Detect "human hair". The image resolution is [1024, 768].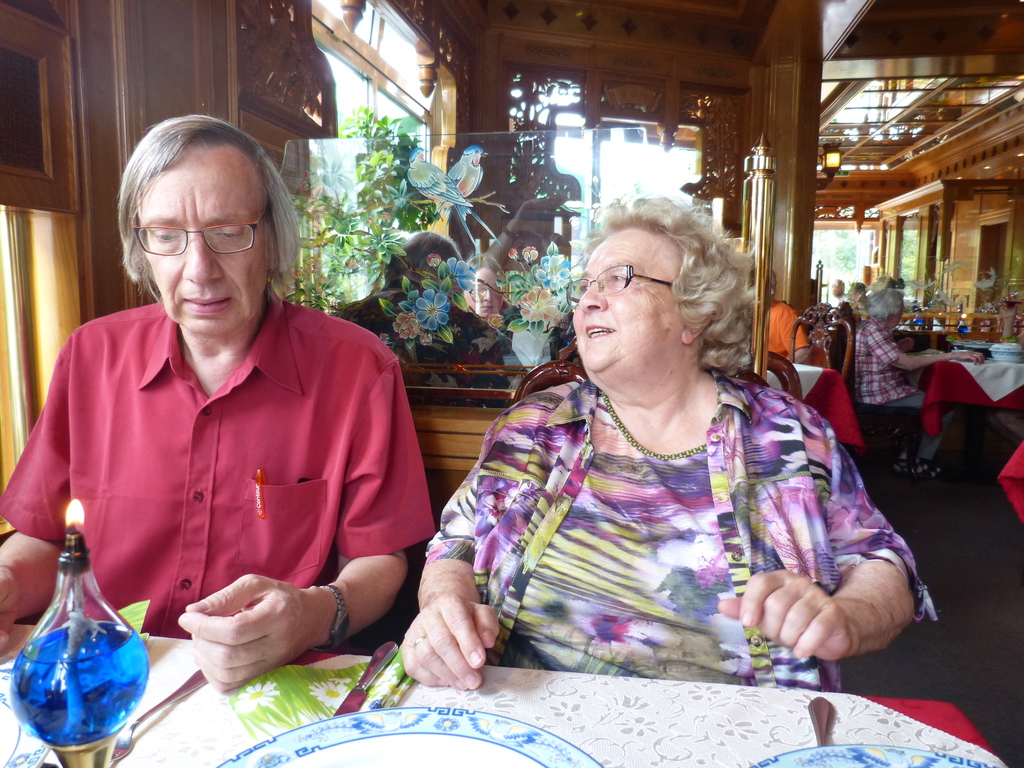
left=109, top=134, right=283, bottom=272.
